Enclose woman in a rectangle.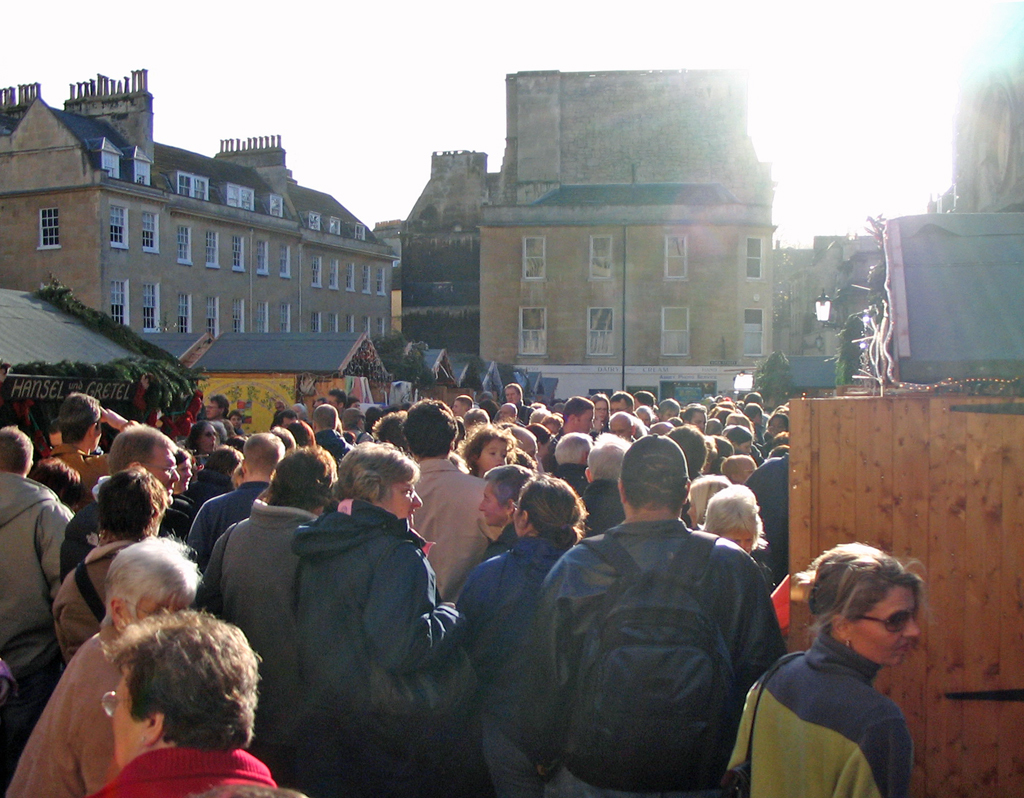
detection(0, 524, 204, 797).
